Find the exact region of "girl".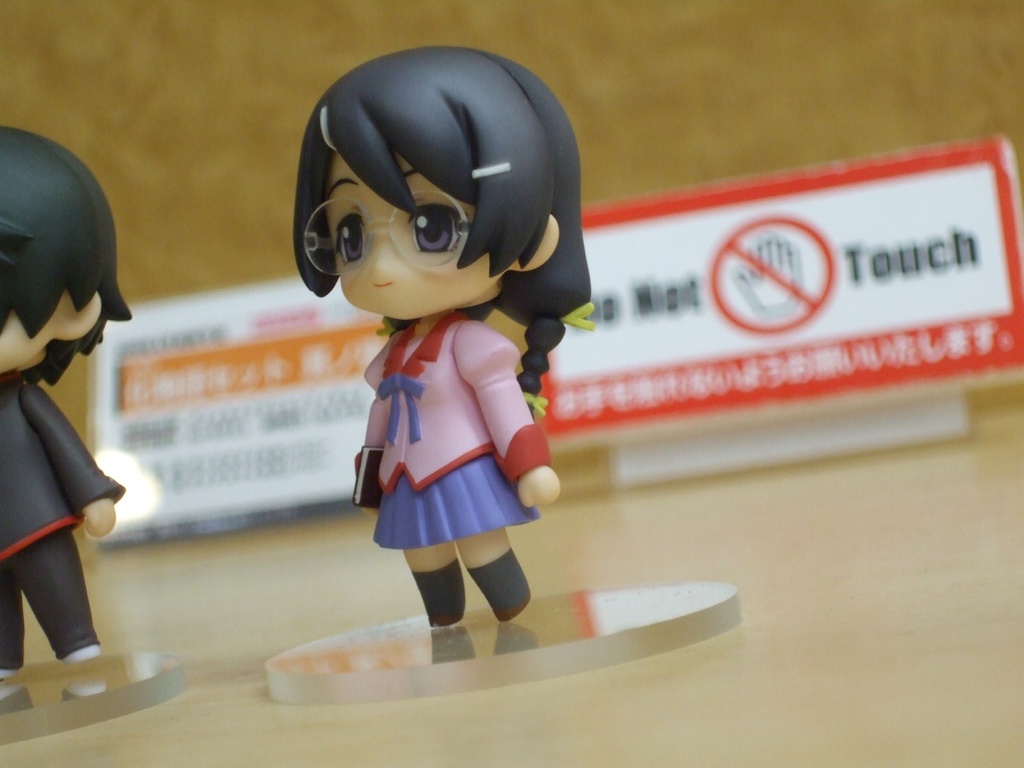
Exact region: x1=291, y1=44, x2=598, y2=630.
